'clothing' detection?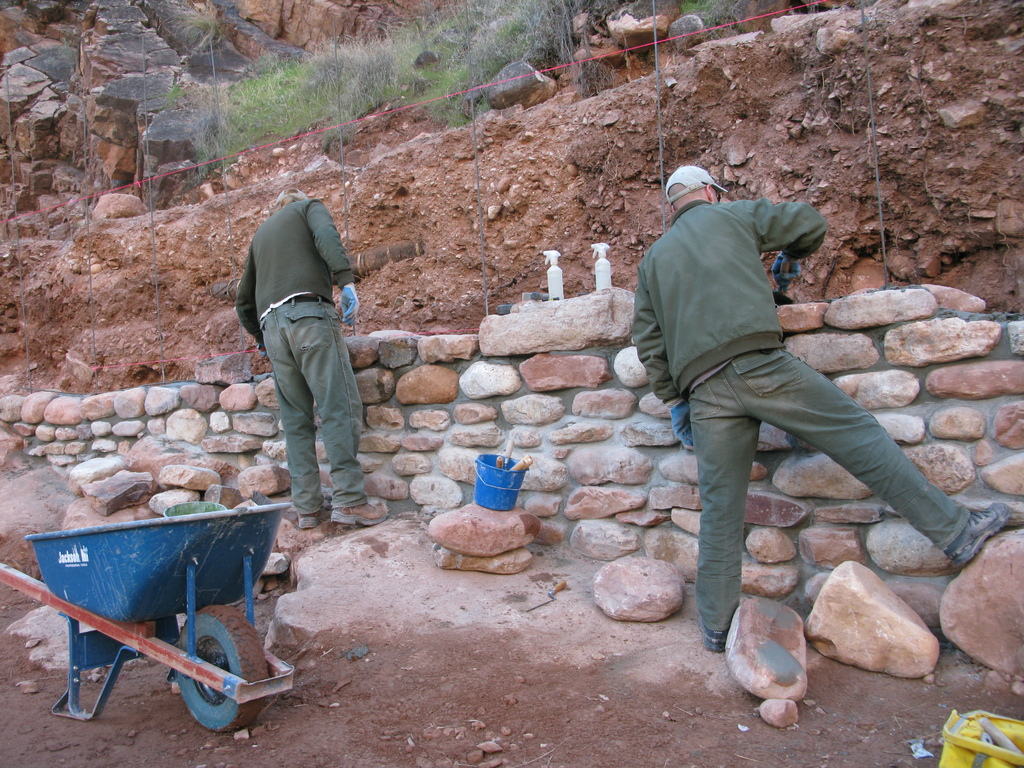
left=237, top=199, right=360, bottom=514
